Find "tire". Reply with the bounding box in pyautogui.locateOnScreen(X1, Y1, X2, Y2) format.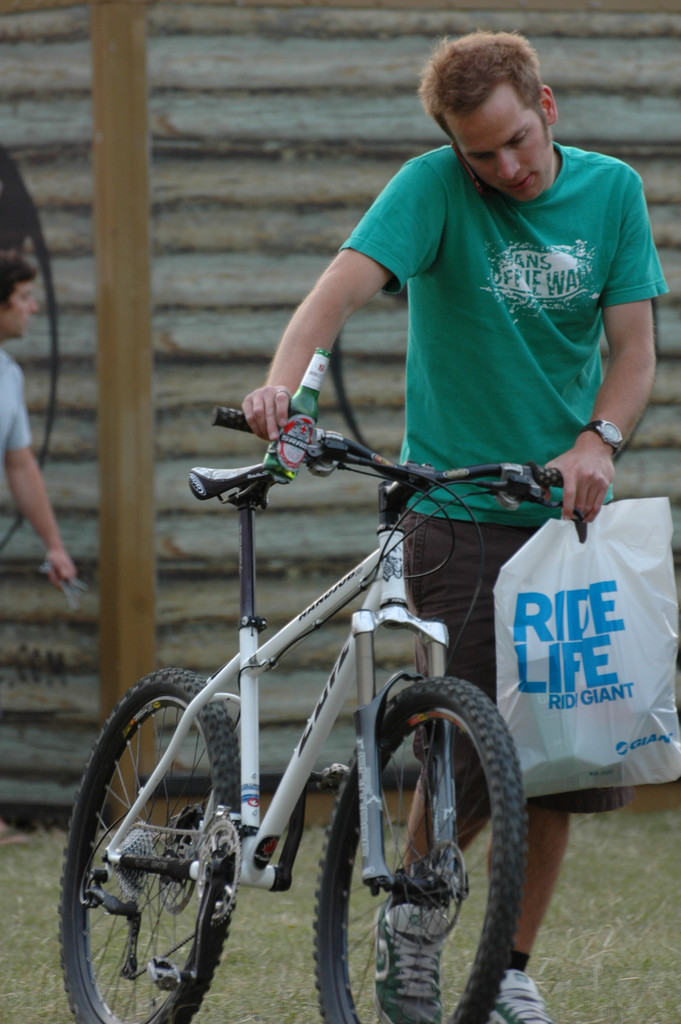
pyautogui.locateOnScreen(313, 674, 527, 1023).
